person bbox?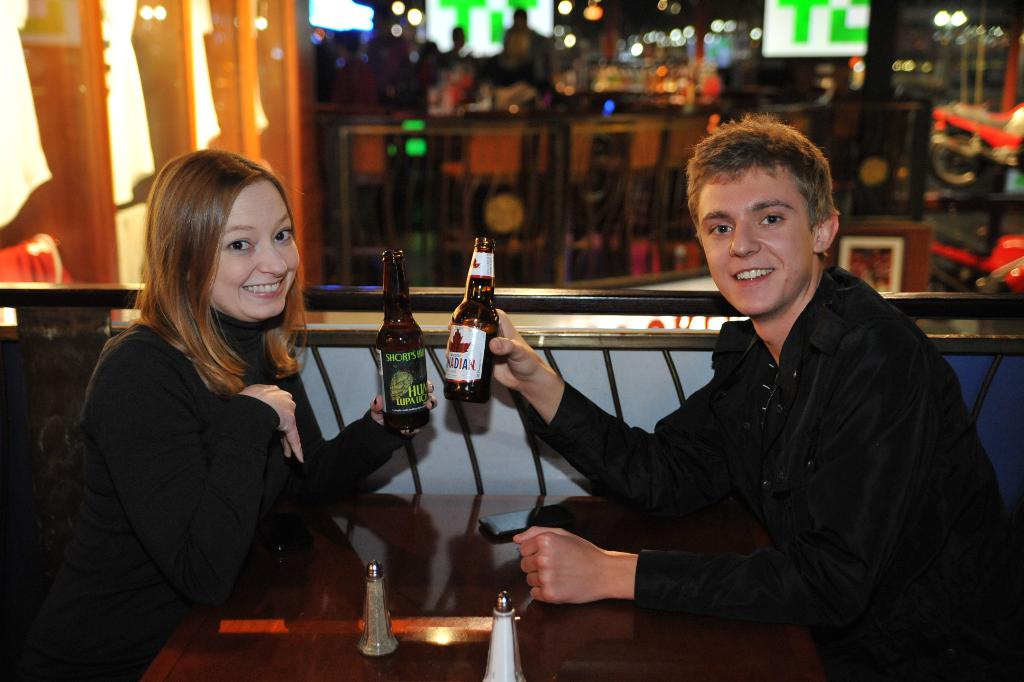
<region>72, 150, 350, 667</region>
